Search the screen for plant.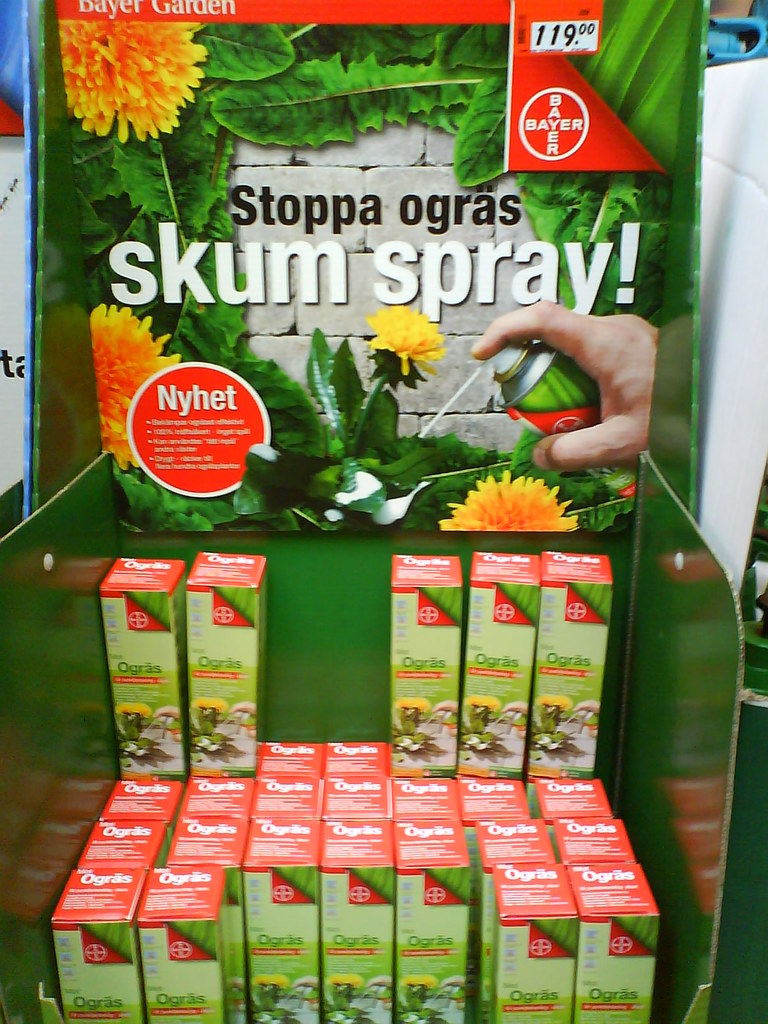
Found at <box>248,981,300,1023</box>.
